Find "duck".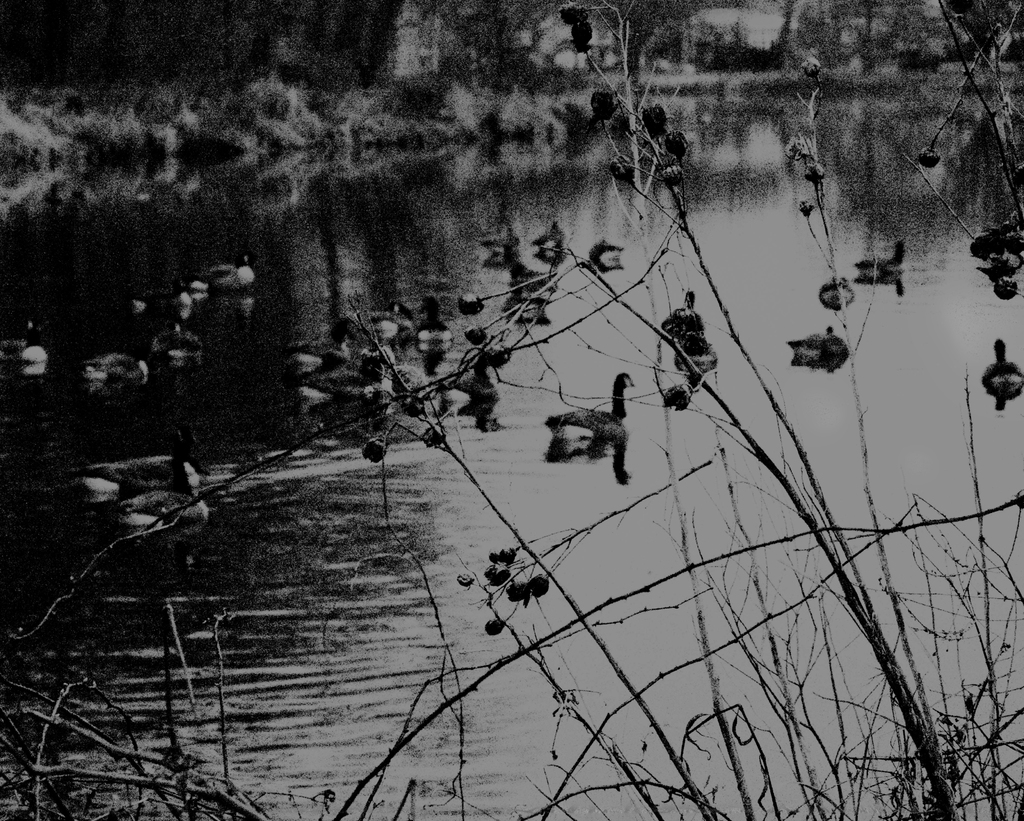
bbox=[548, 369, 640, 438].
